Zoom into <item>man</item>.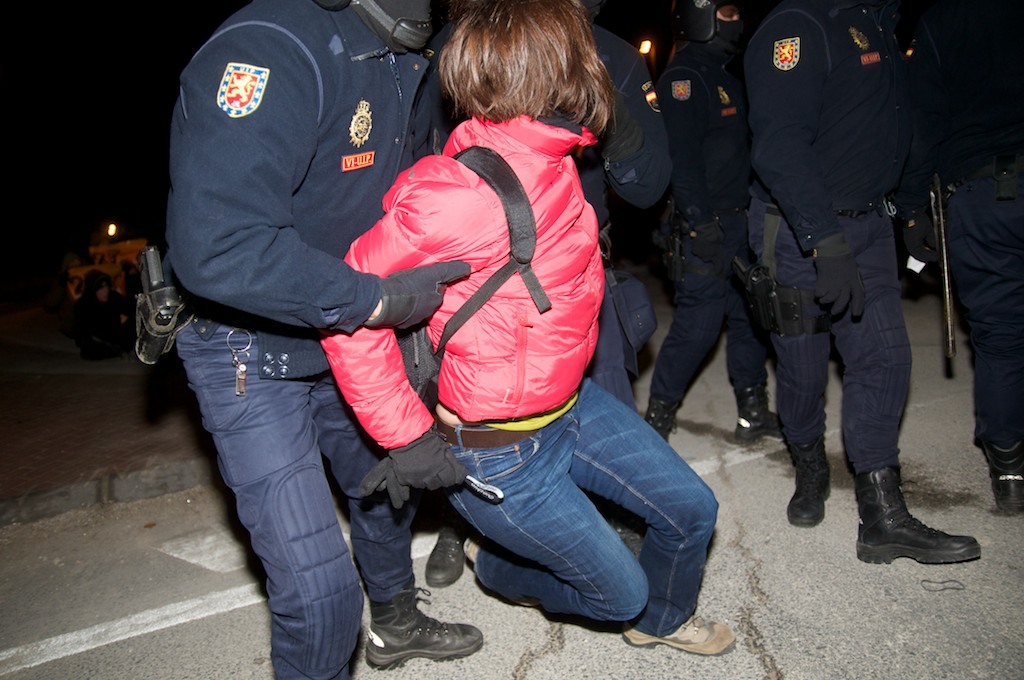
Zoom target: bbox=[642, 0, 780, 452].
